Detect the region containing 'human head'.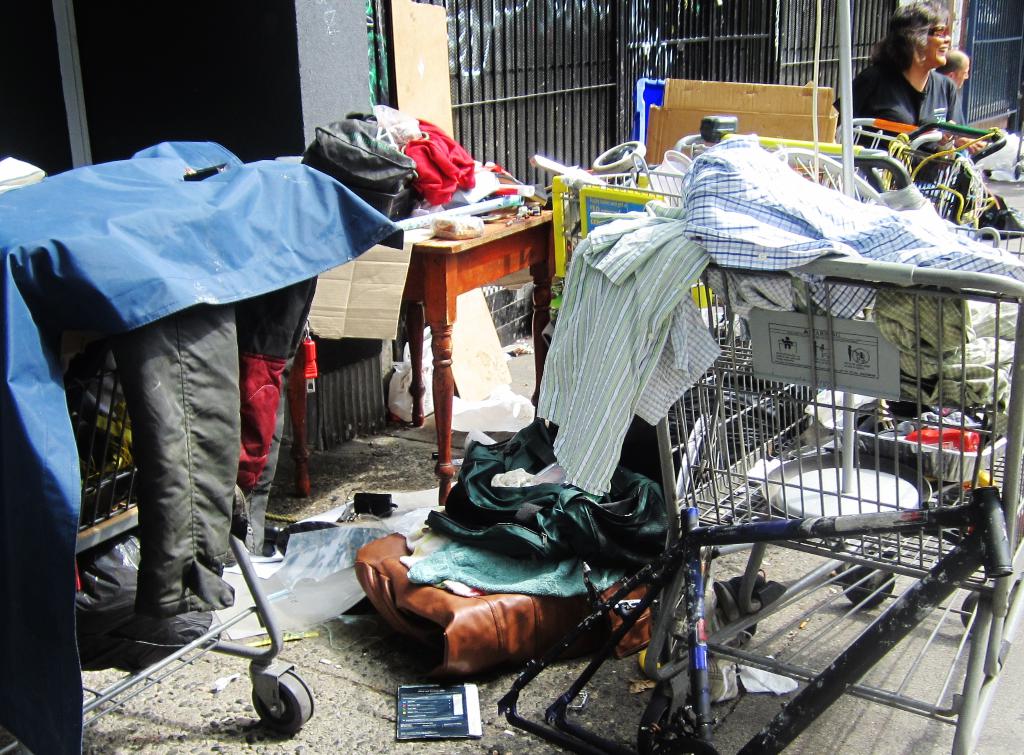
rect(868, 1, 948, 67).
